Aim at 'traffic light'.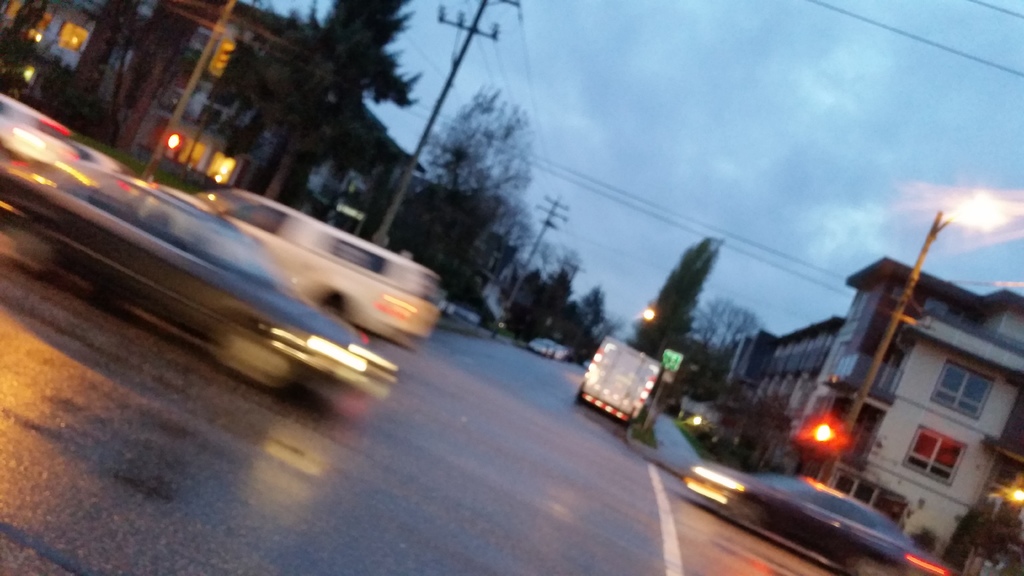
Aimed at {"x1": 810, "y1": 420, "x2": 837, "y2": 446}.
